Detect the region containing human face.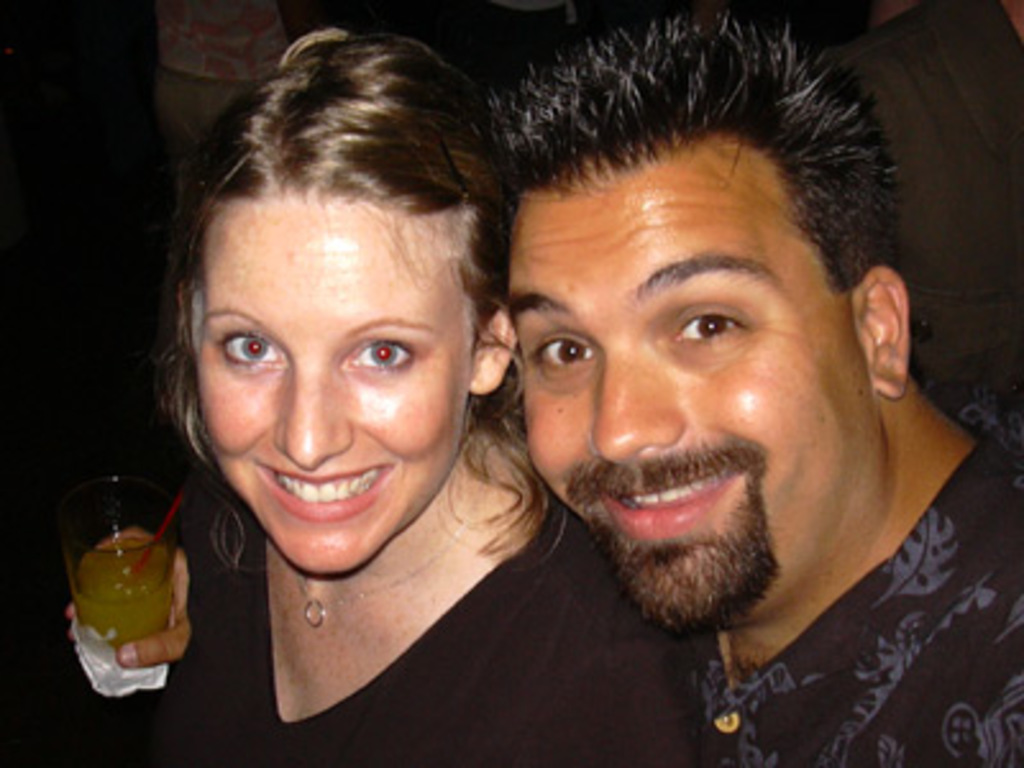
200/187/468/581.
